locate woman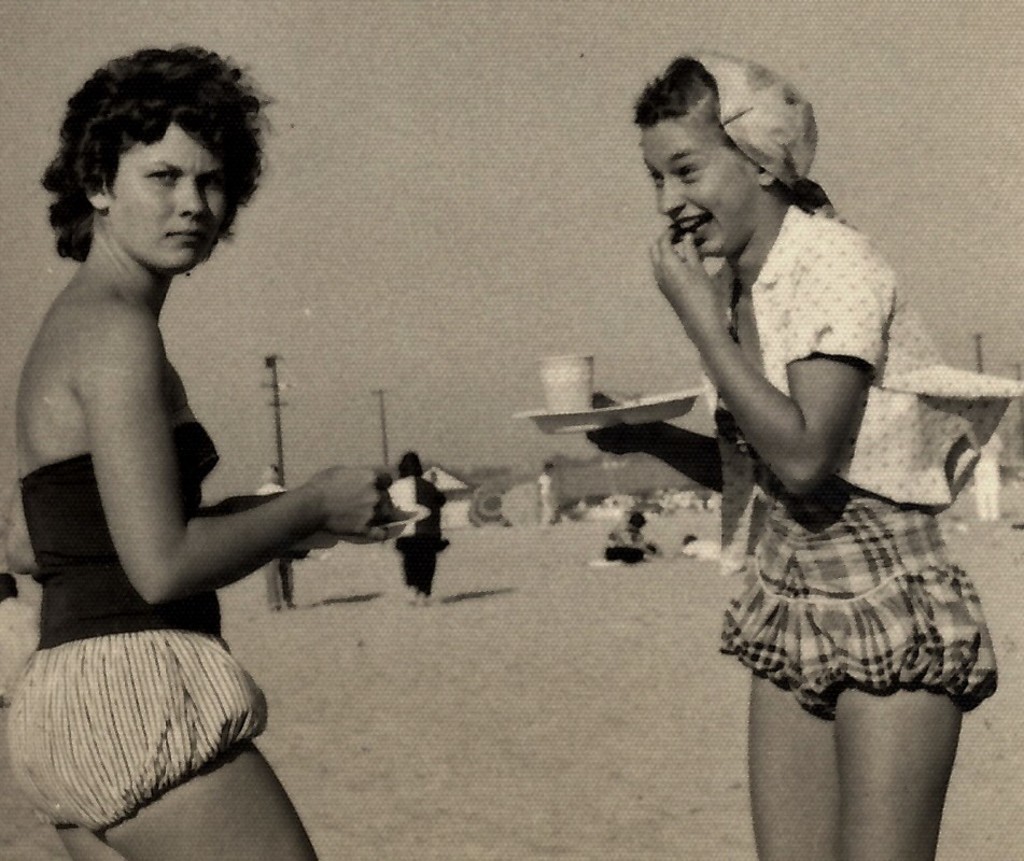
2:34:382:860
